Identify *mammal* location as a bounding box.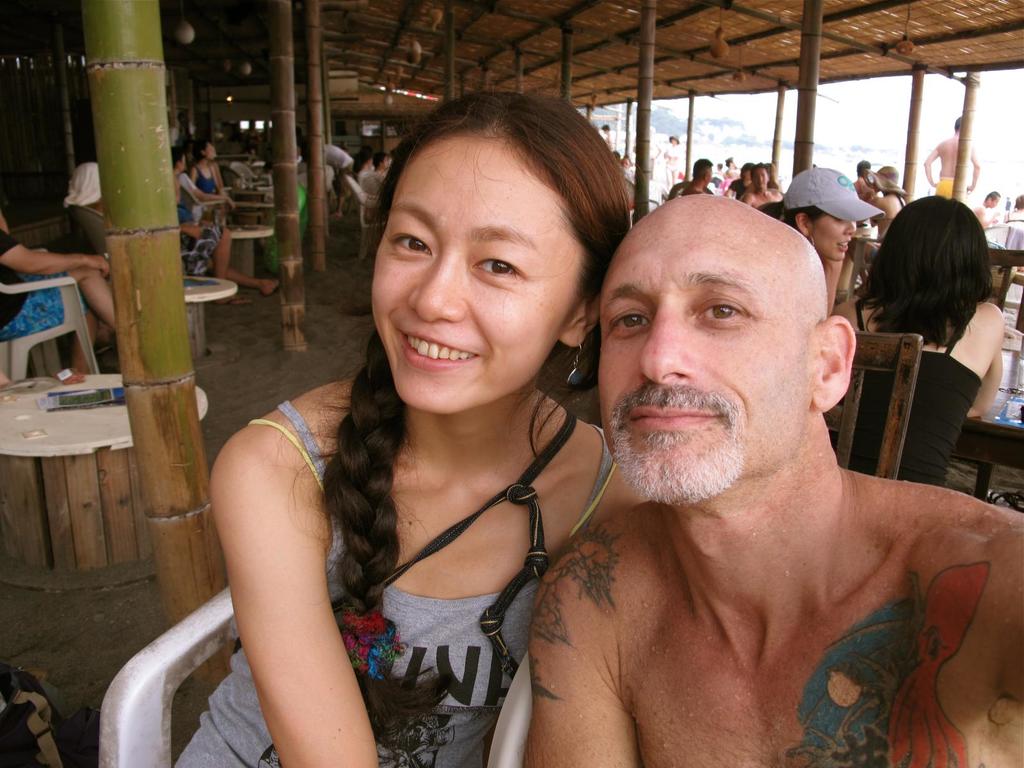
{"left": 833, "top": 193, "right": 1008, "bottom": 490}.
